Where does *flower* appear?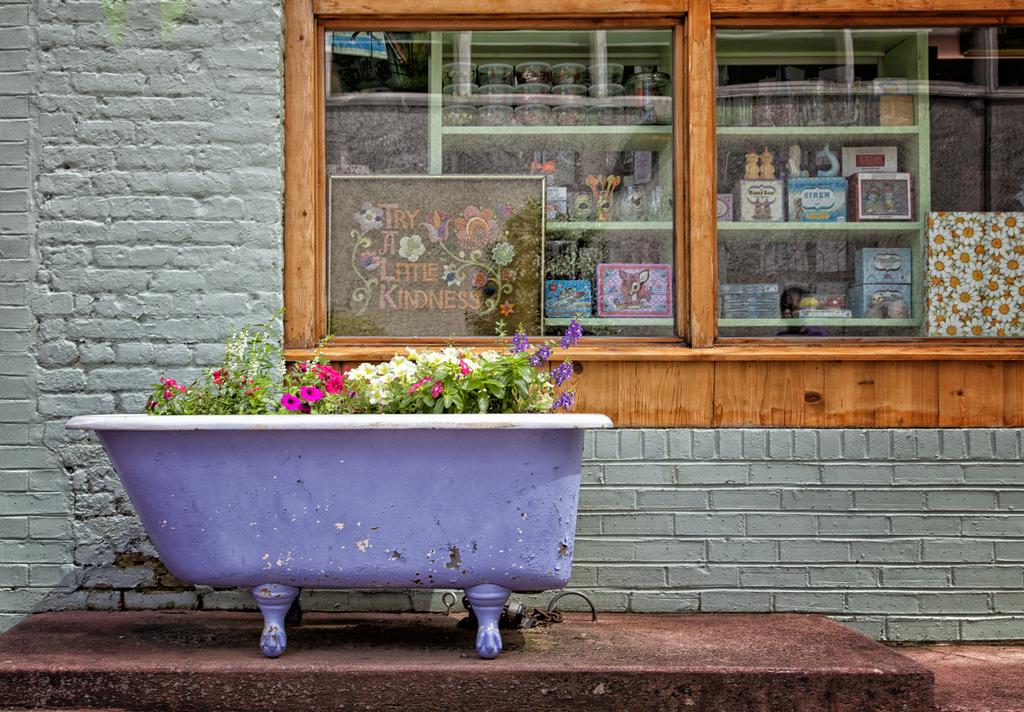
Appears at bbox(354, 199, 385, 228).
